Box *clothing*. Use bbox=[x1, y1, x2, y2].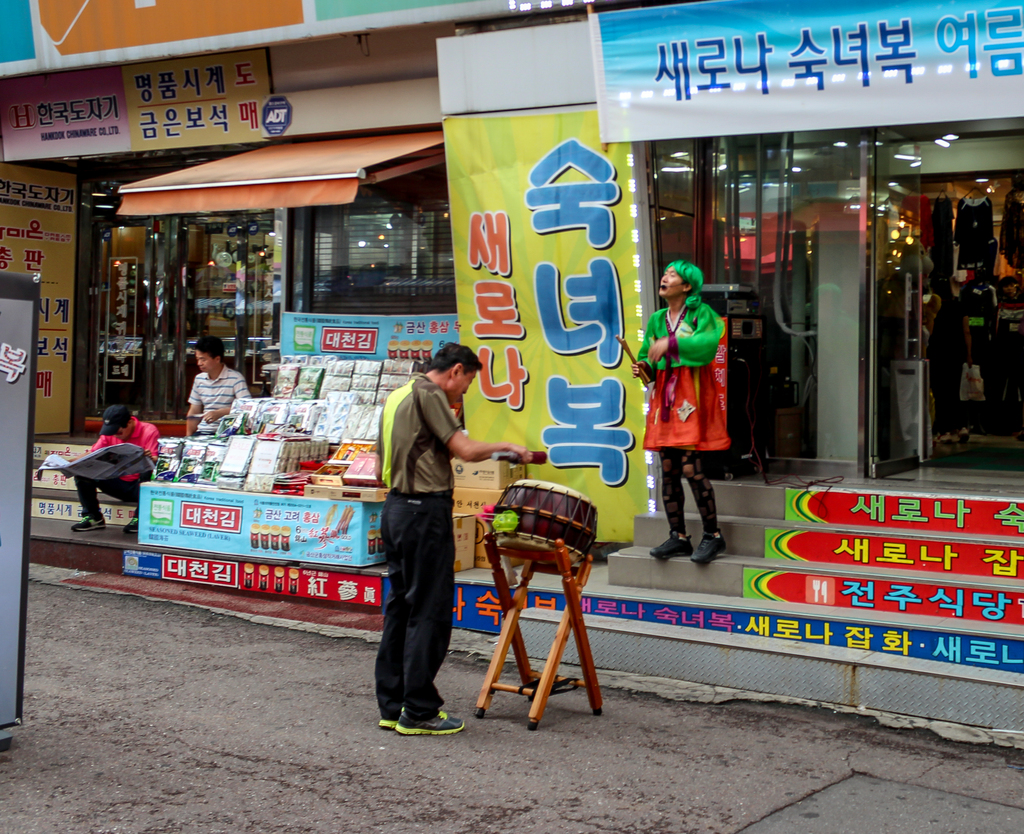
bbox=[375, 371, 458, 731].
